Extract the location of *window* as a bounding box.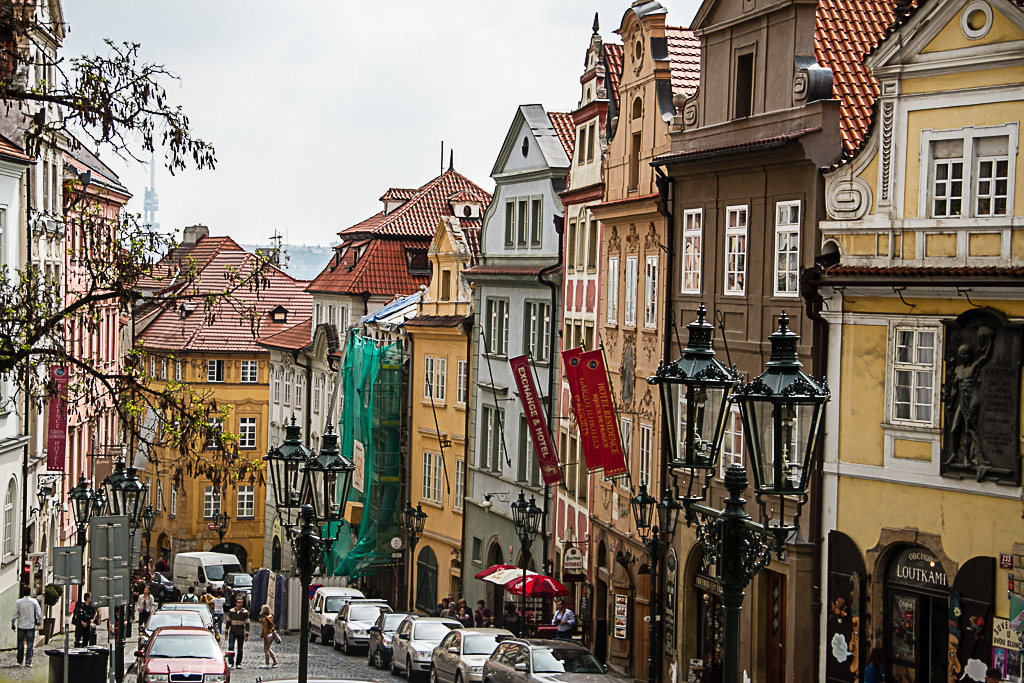
left=923, top=135, right=1013, bottom=225.
